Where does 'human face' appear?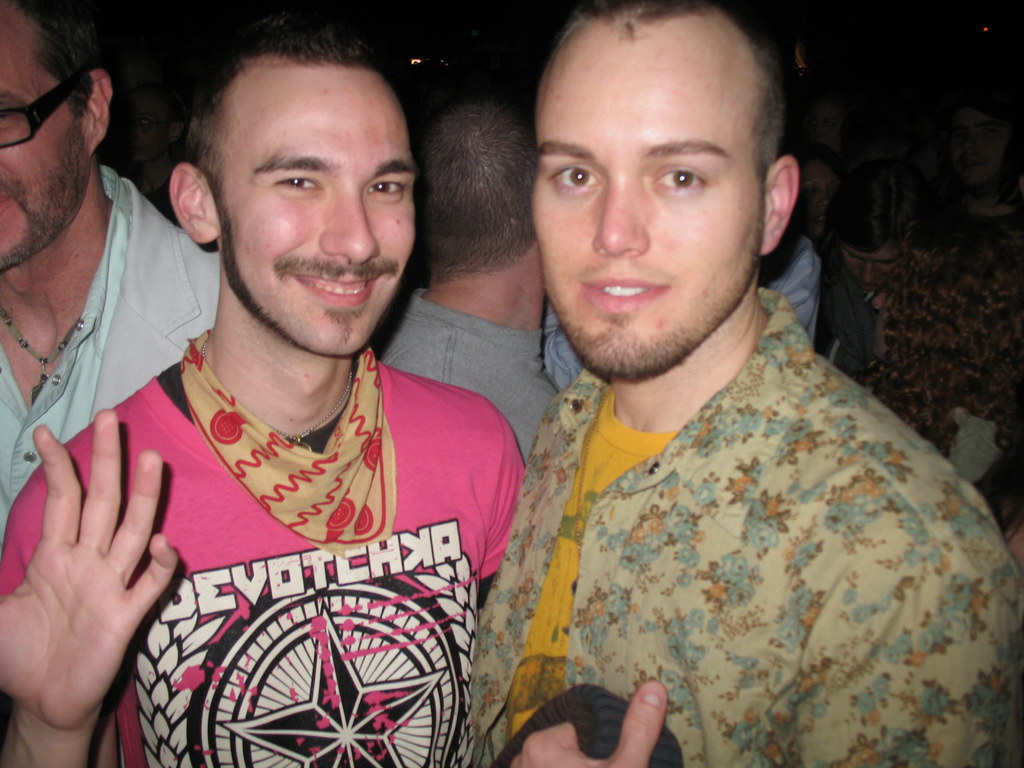
Appears at (left=530, top=30, right=762, bottom=376).
